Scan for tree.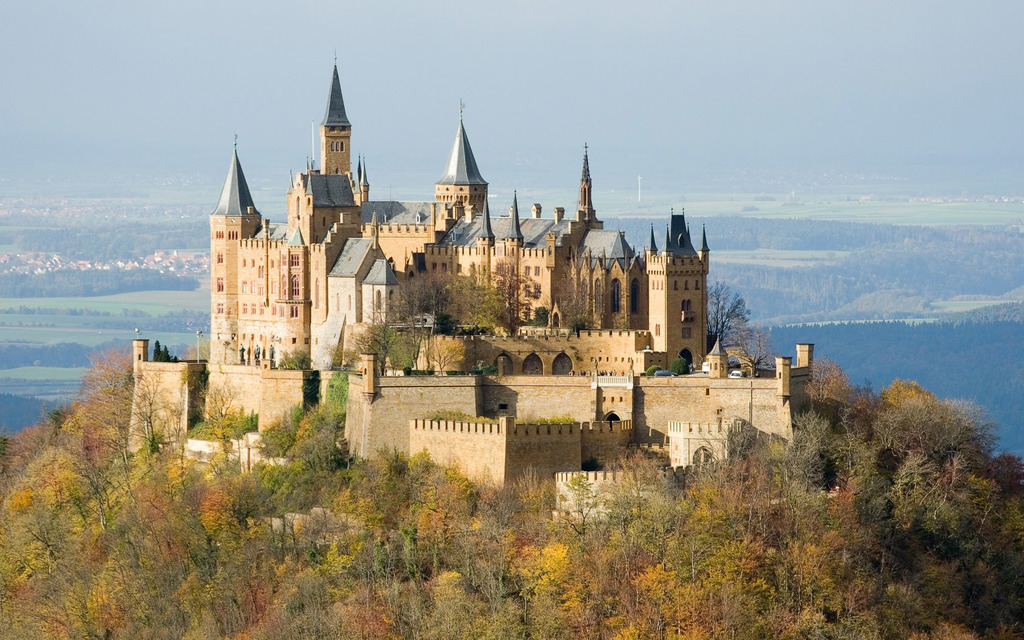
Scan result: x1=554, y1=474, x2=600, y2=556.
